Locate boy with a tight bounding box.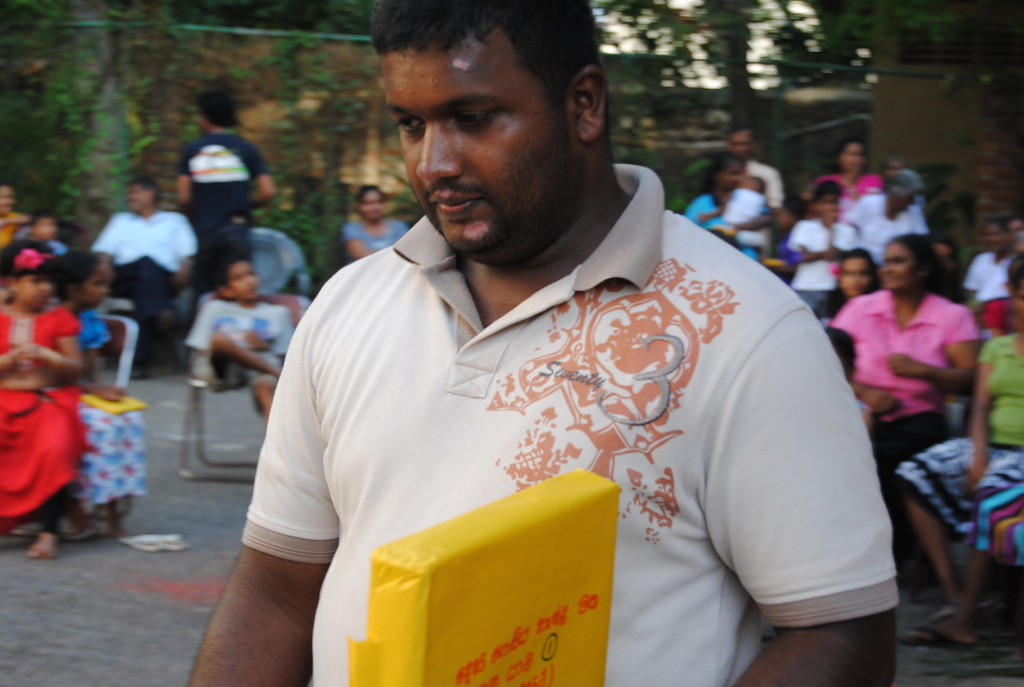
{"left": 786, "top": 179, "right": 859, "bottom": 321}.
